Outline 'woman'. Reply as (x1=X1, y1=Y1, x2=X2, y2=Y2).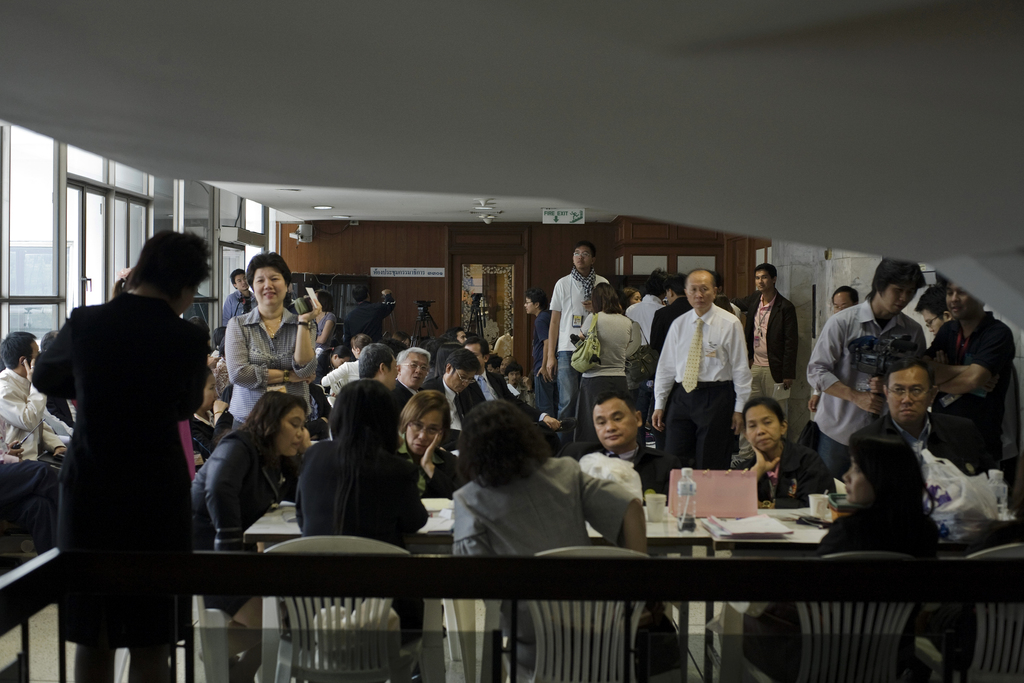
(x1=317, y1=290, x2=342, y2=347).
